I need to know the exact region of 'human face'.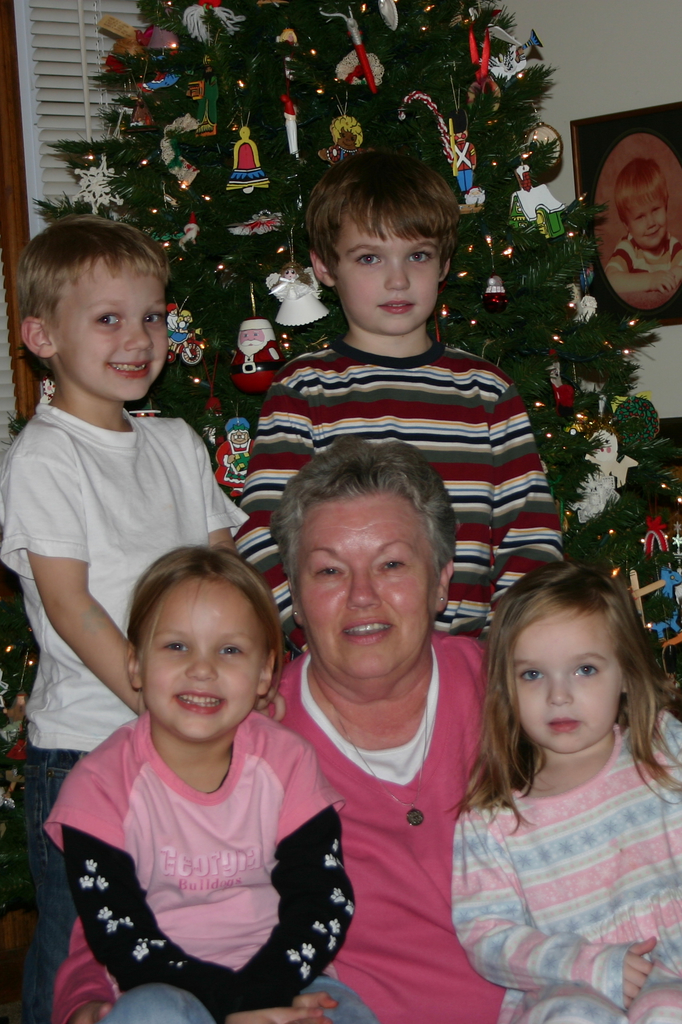
Region: detection(53, 269, 168, 404).
